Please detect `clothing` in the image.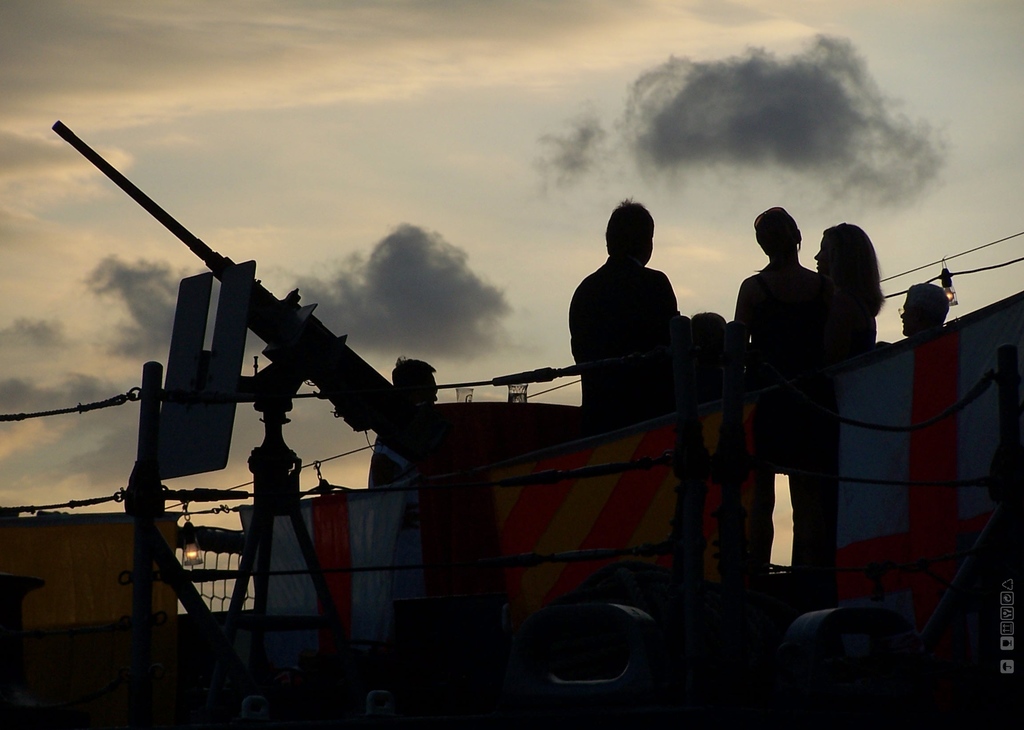
{"left": 364, "top": 432, "right": 426, "bottom": 485}.
